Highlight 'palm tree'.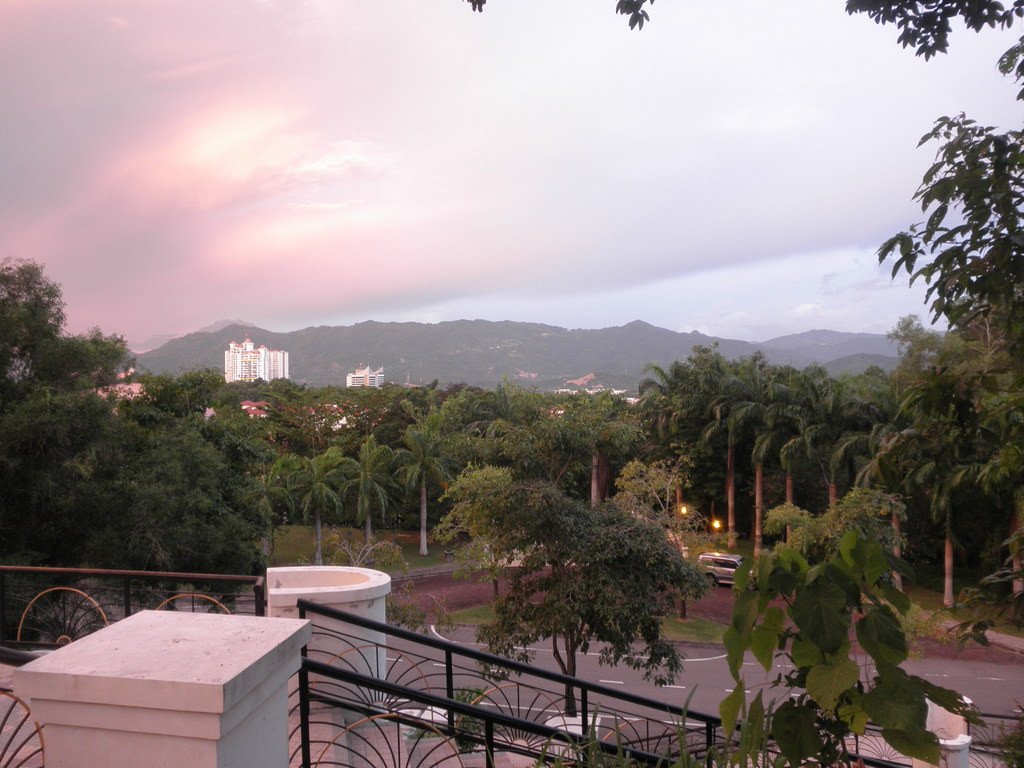
Highlighted region: crop(632, 363, 730, 481).
